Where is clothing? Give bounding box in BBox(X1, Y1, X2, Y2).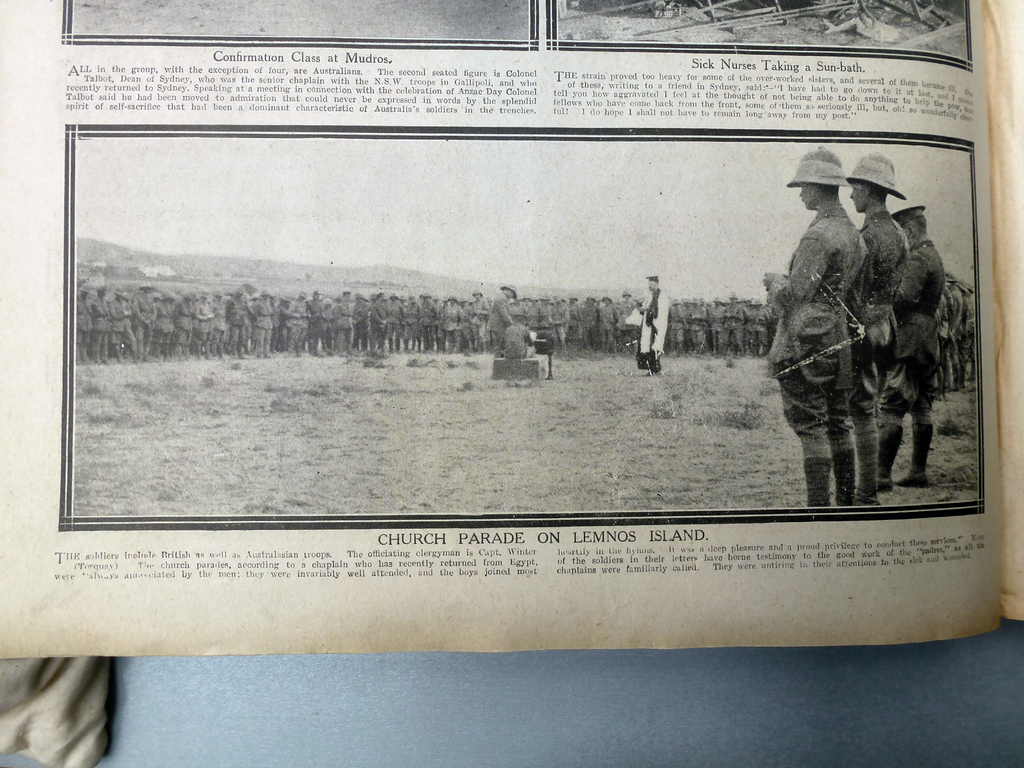
BBox(488, 296, 513, 356).
